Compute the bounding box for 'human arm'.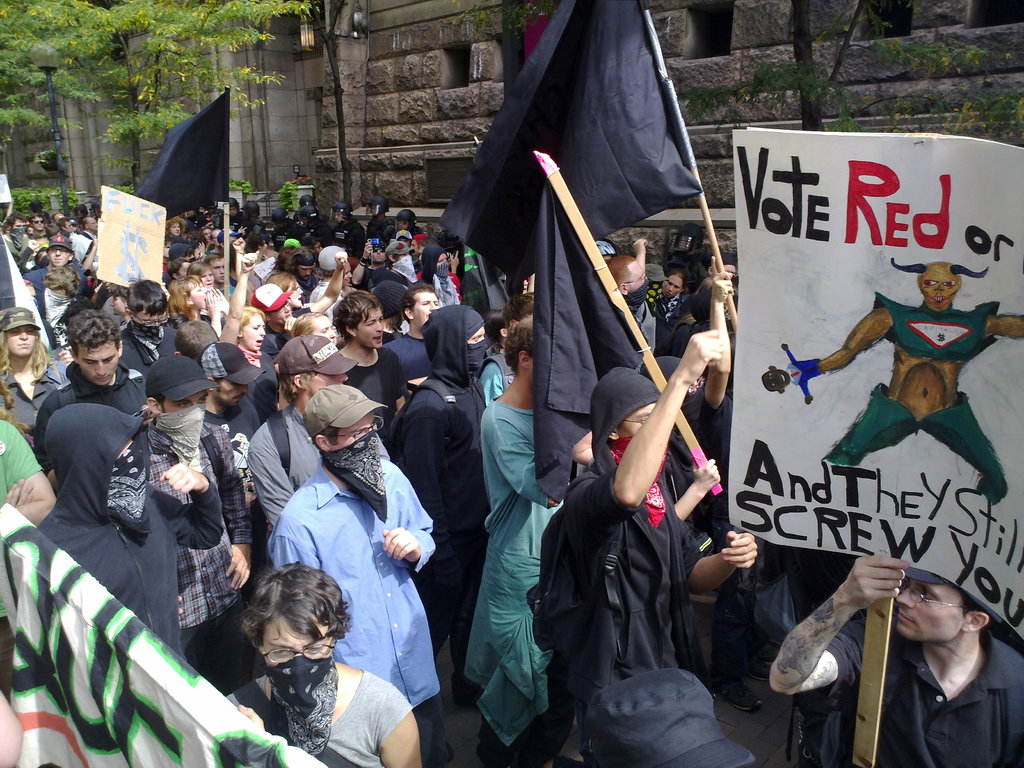
(696,248,739,426).
